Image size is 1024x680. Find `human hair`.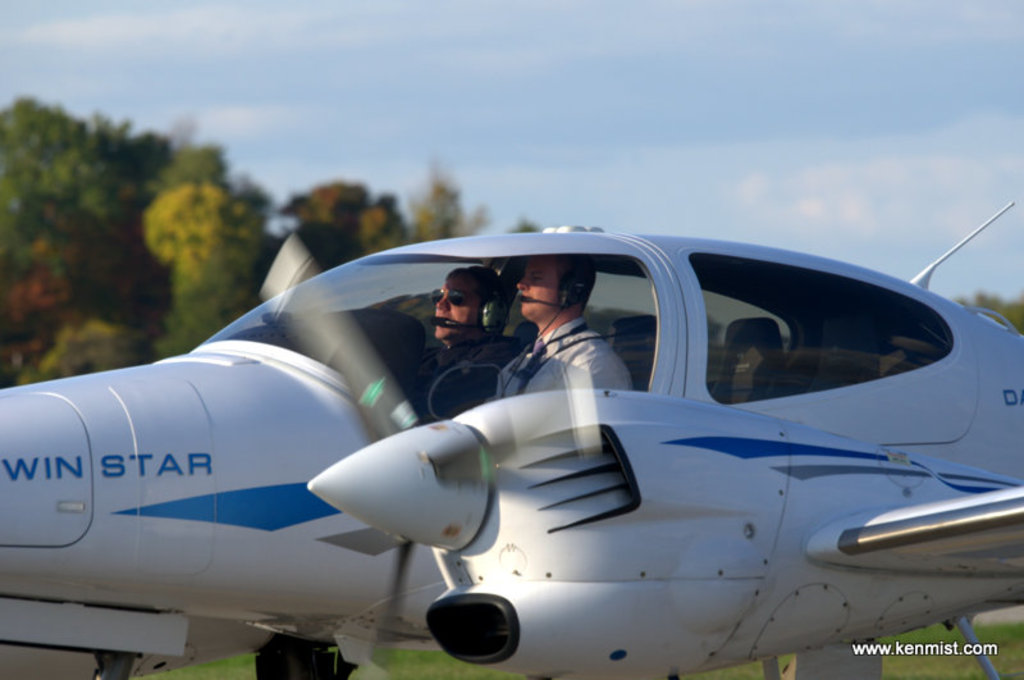
l=564, t=254, r=598, b=293.
